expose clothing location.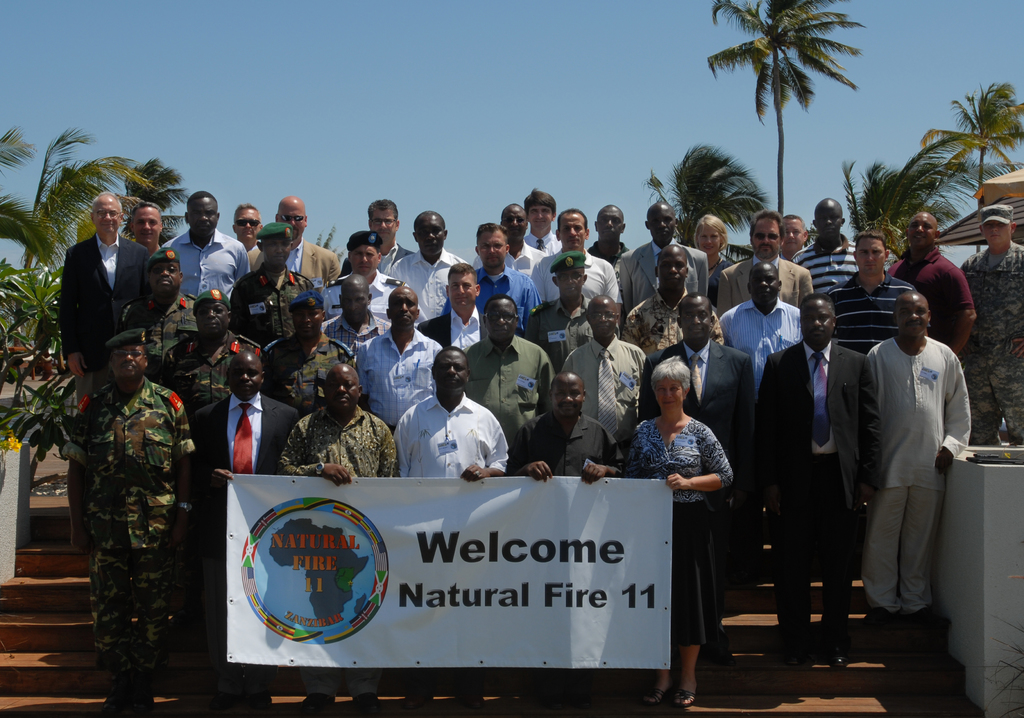
Exposed at select_region(166, 222, 243, 298).
